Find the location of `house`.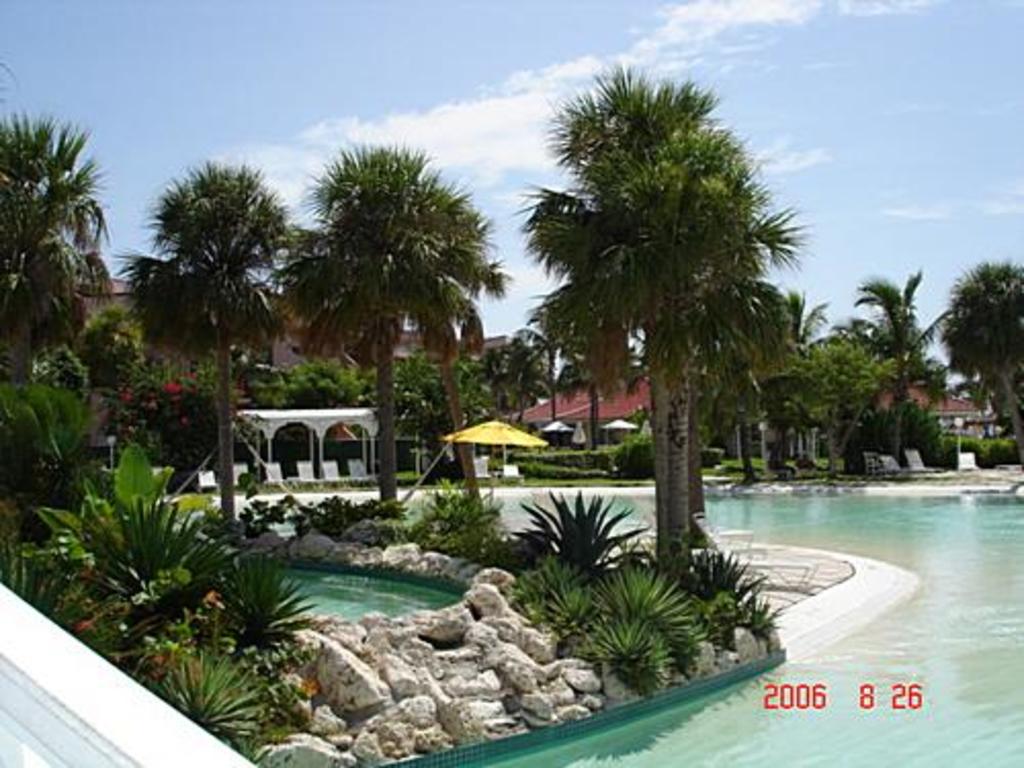
Location: detection(279, 297, 346, 365).
